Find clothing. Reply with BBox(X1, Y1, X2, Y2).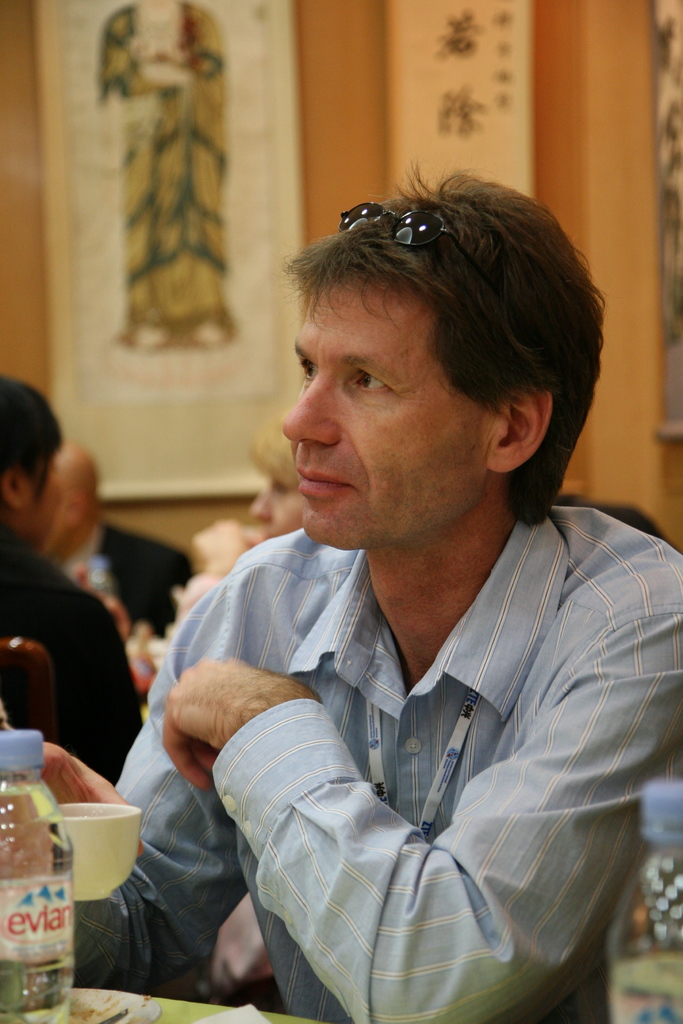
BBox(170, 519, 669, 1003).
